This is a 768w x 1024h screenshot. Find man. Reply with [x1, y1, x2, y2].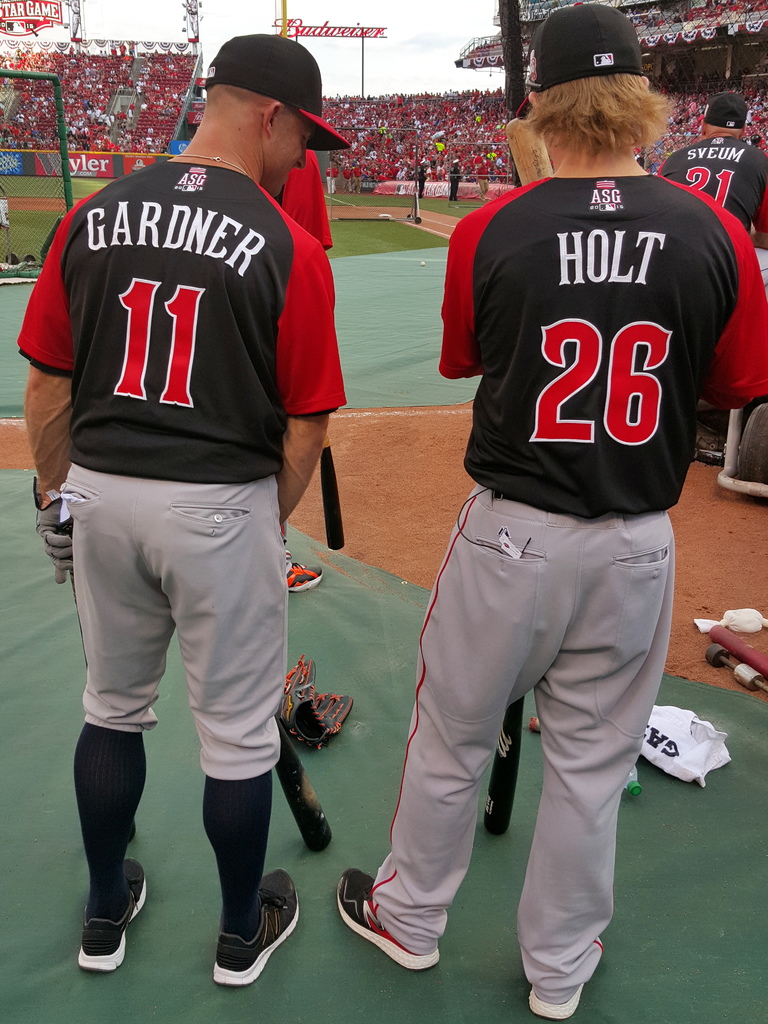
[414, 161, 428, 198].
